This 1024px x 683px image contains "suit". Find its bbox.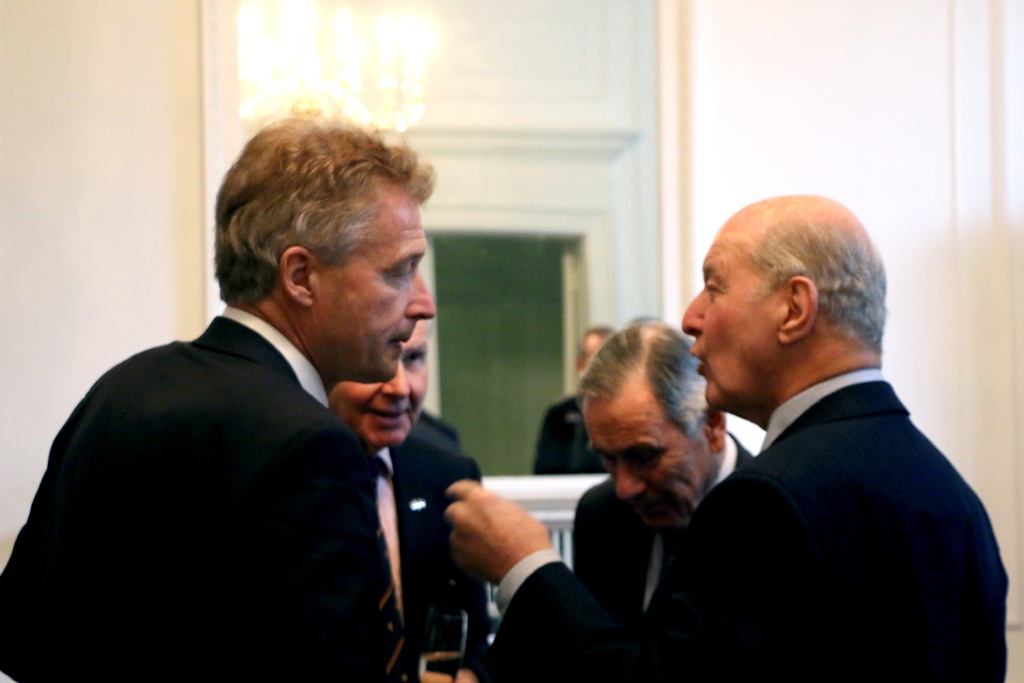
region(650, 259, 1009, 676).
